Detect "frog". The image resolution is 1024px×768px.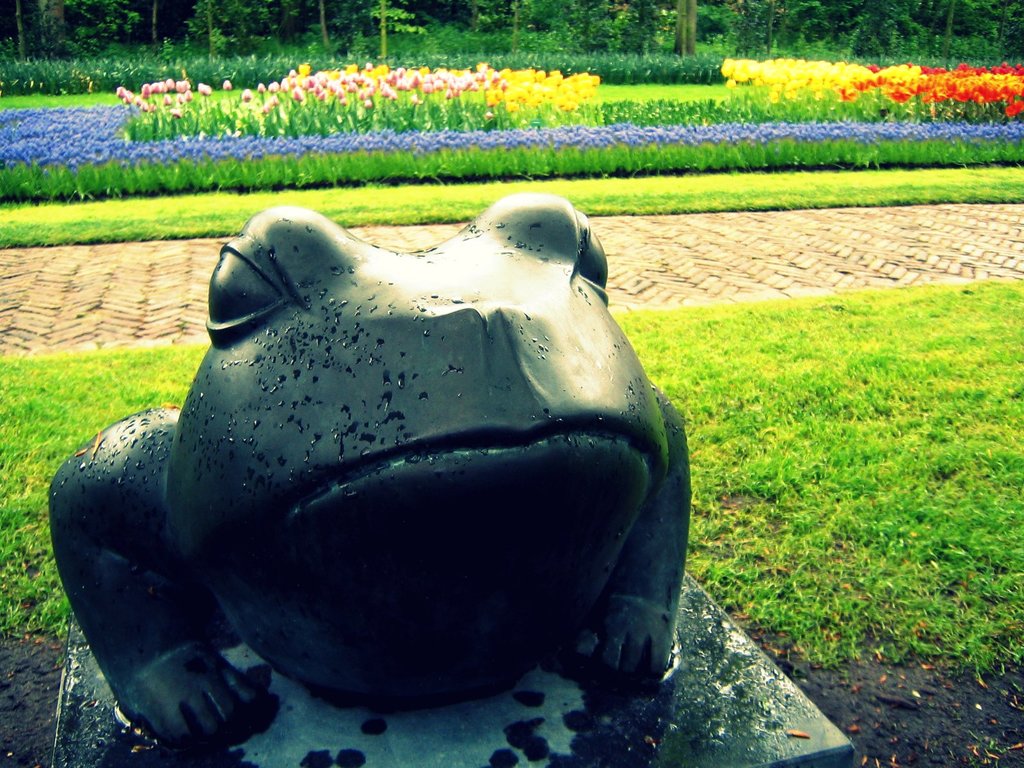
[left=48, top=196, right=693, bottom=746].
